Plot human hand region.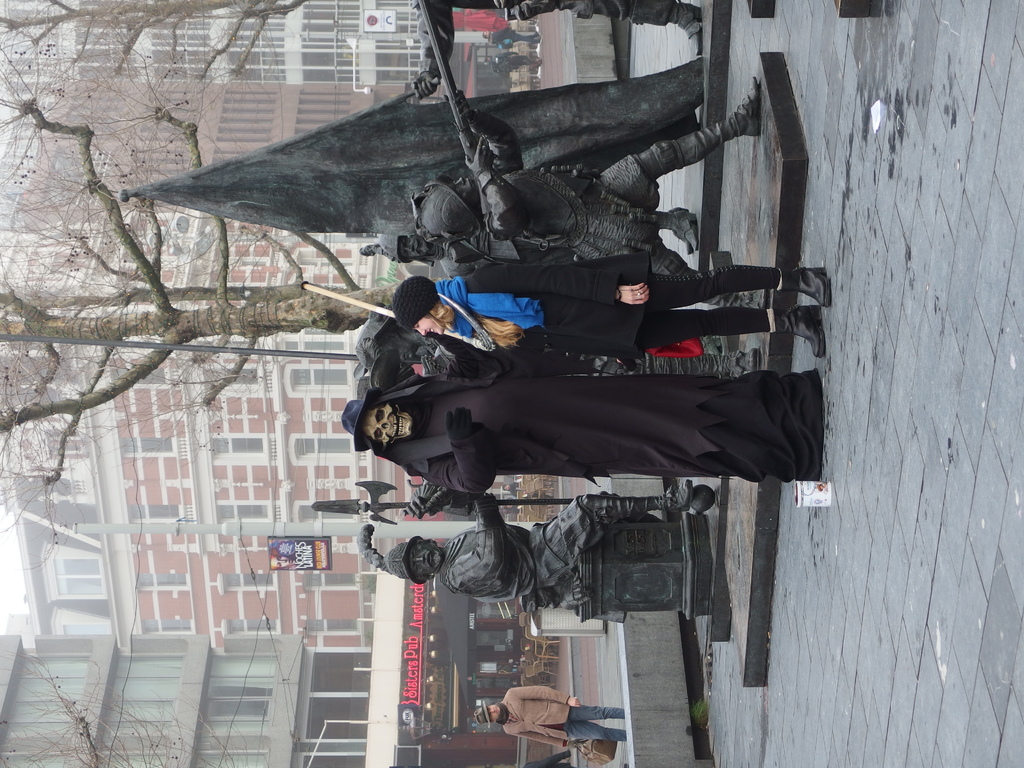
Plotted at <region>444, 405, 478, 442</region>.
